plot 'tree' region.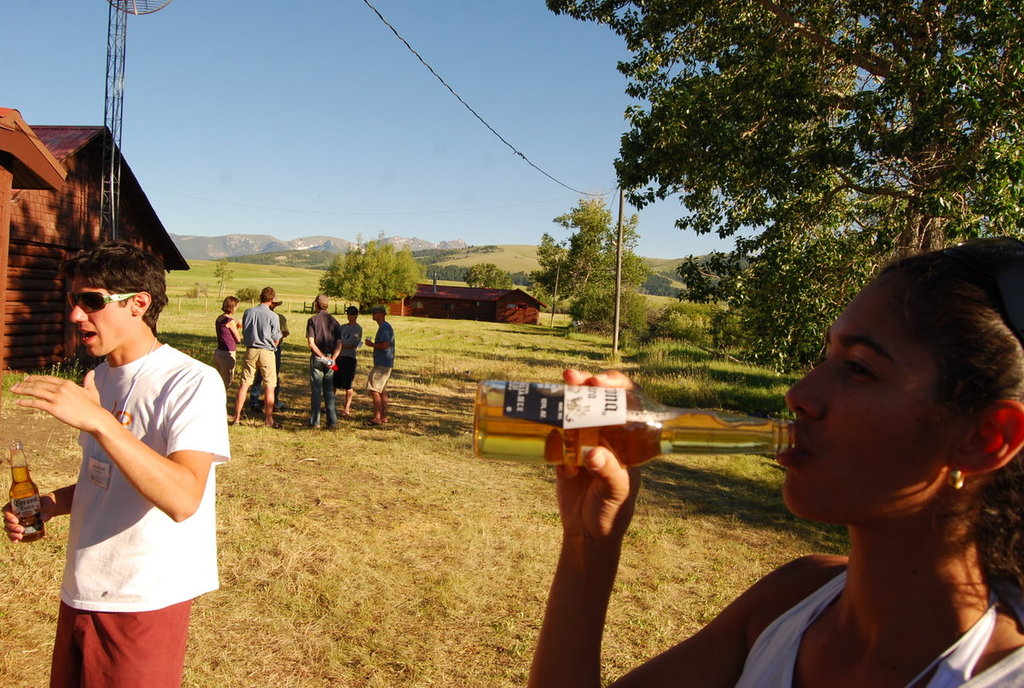
Plotted at BBox(544, 0, 1023, 379).
